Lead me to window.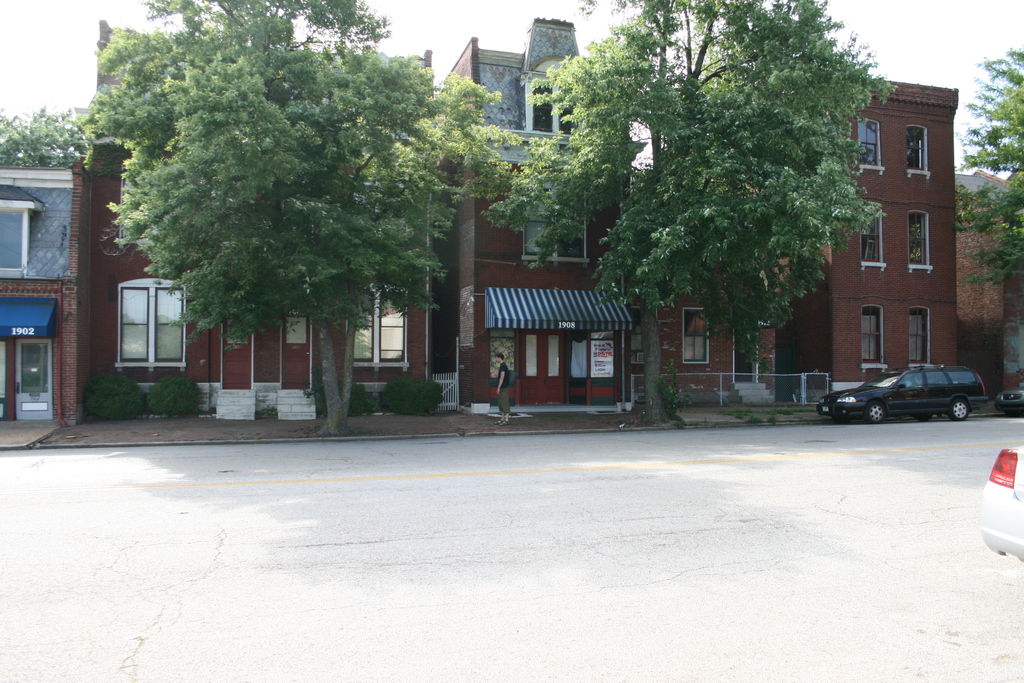
Lead to x1=860, y1=304, x2=884, y2=363.
